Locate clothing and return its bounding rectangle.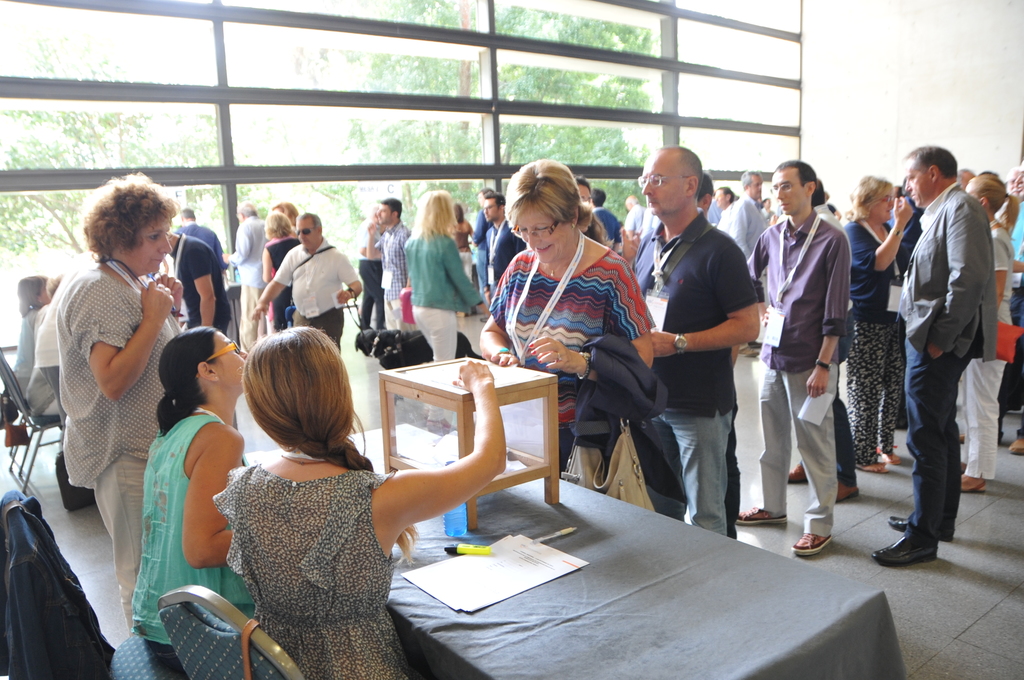
left=227, top=206, right=287, bottom=360.
